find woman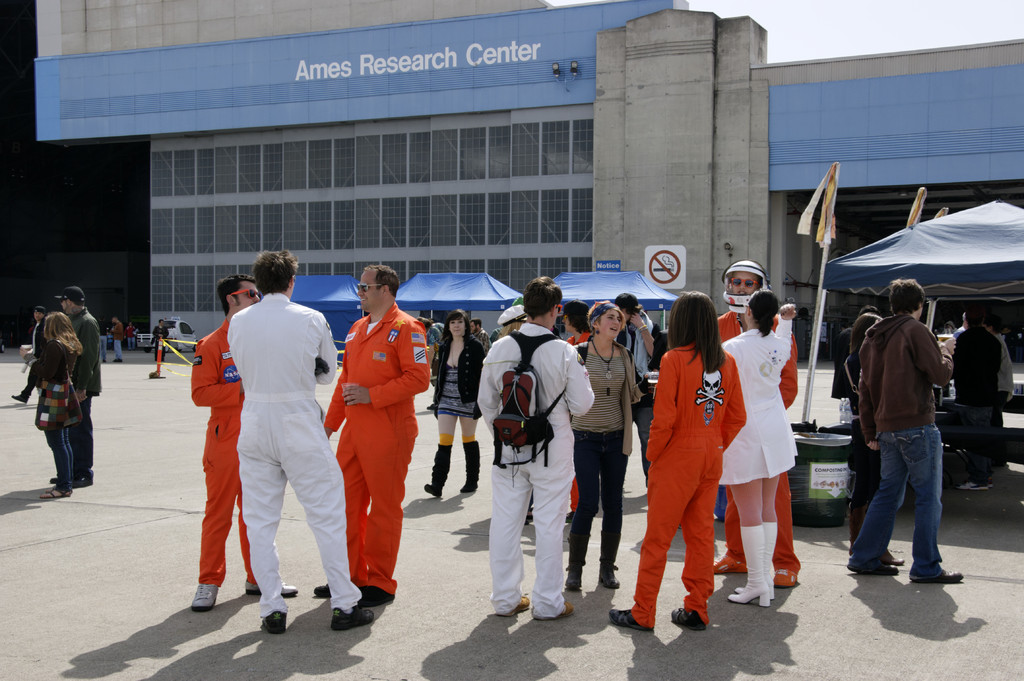
[572,301,640,591]
